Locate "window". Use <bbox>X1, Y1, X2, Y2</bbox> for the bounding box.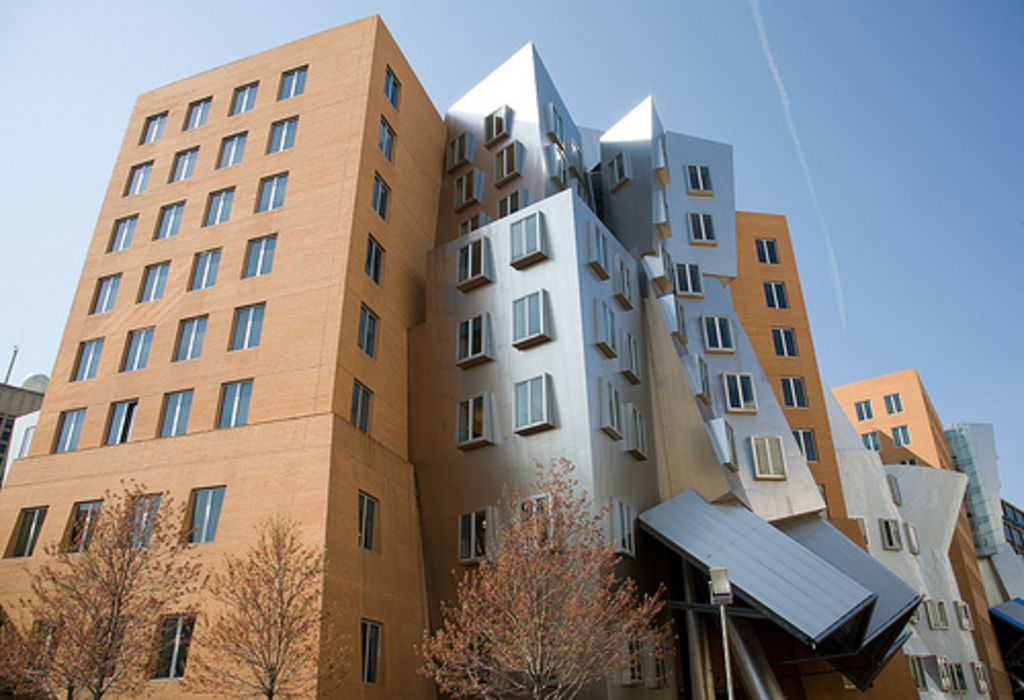
<bbox>227, 299, 270, 350</bbox>.
